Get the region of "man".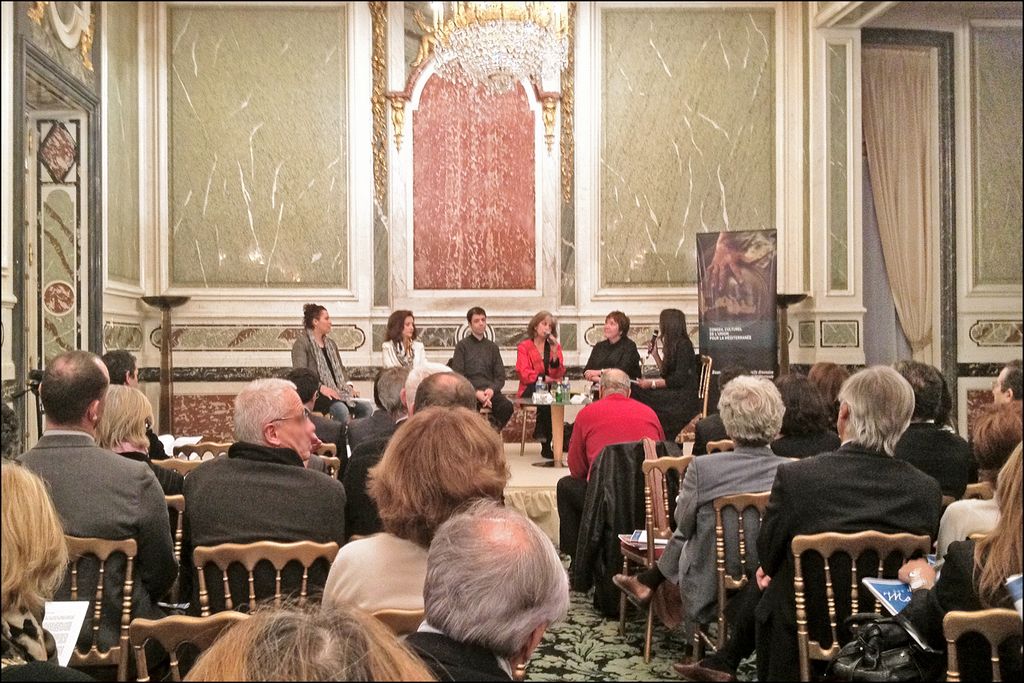
bbox=(451, 308, 514, 436).
